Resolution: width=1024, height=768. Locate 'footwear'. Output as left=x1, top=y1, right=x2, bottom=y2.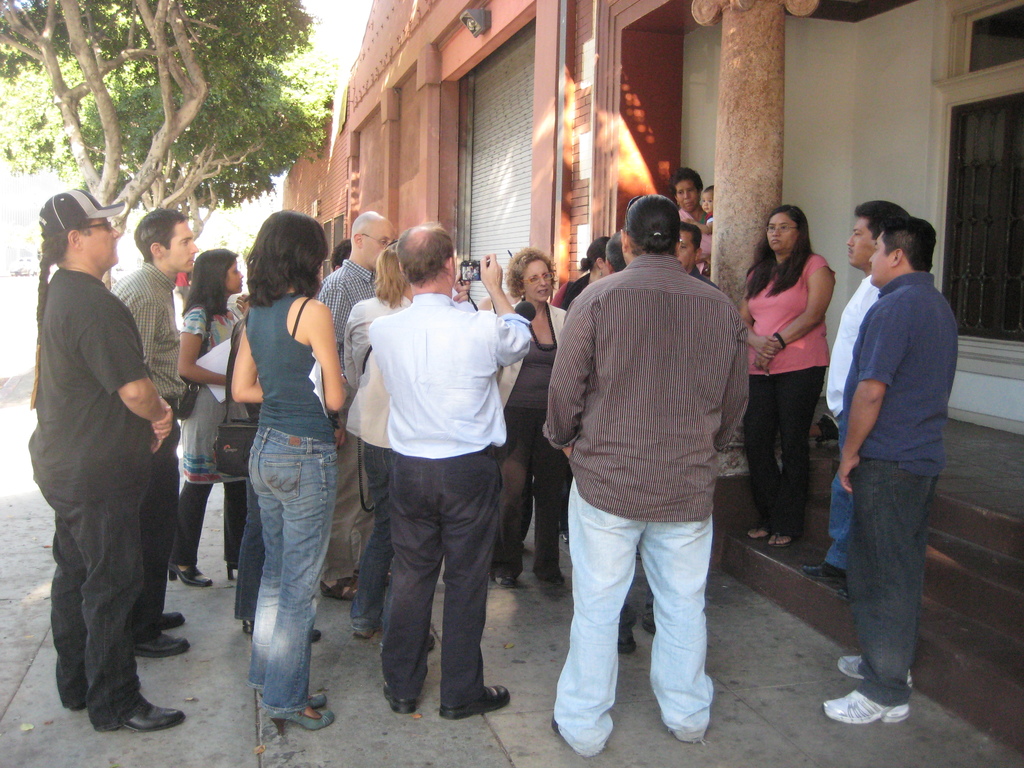
left=428, top=633, right=438, bottom=654.
